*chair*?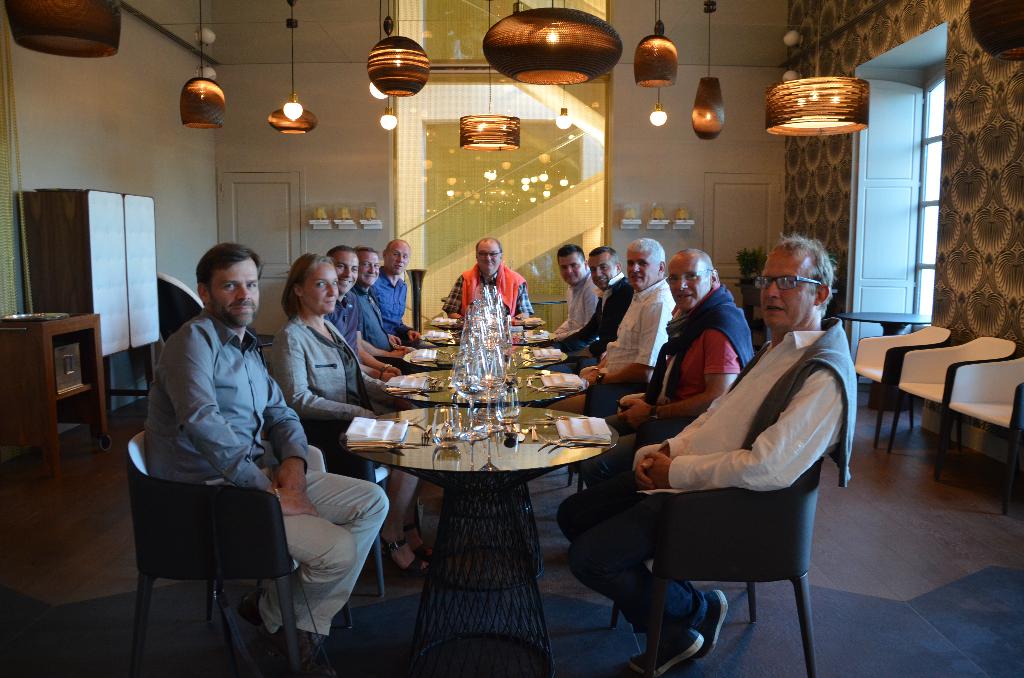
detection(563, 461, 591, 497)
